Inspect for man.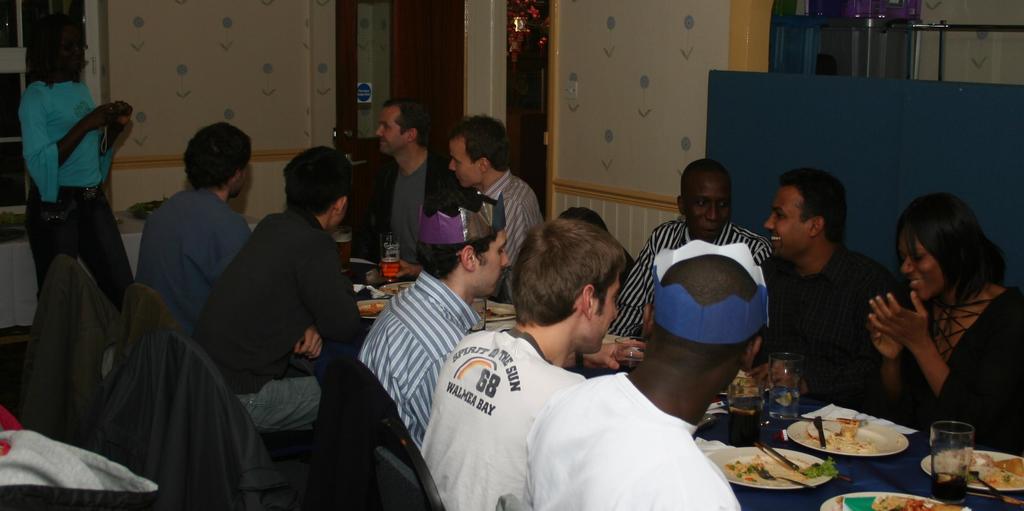
Inspection: bbox=[446, 112, 550, 295].
